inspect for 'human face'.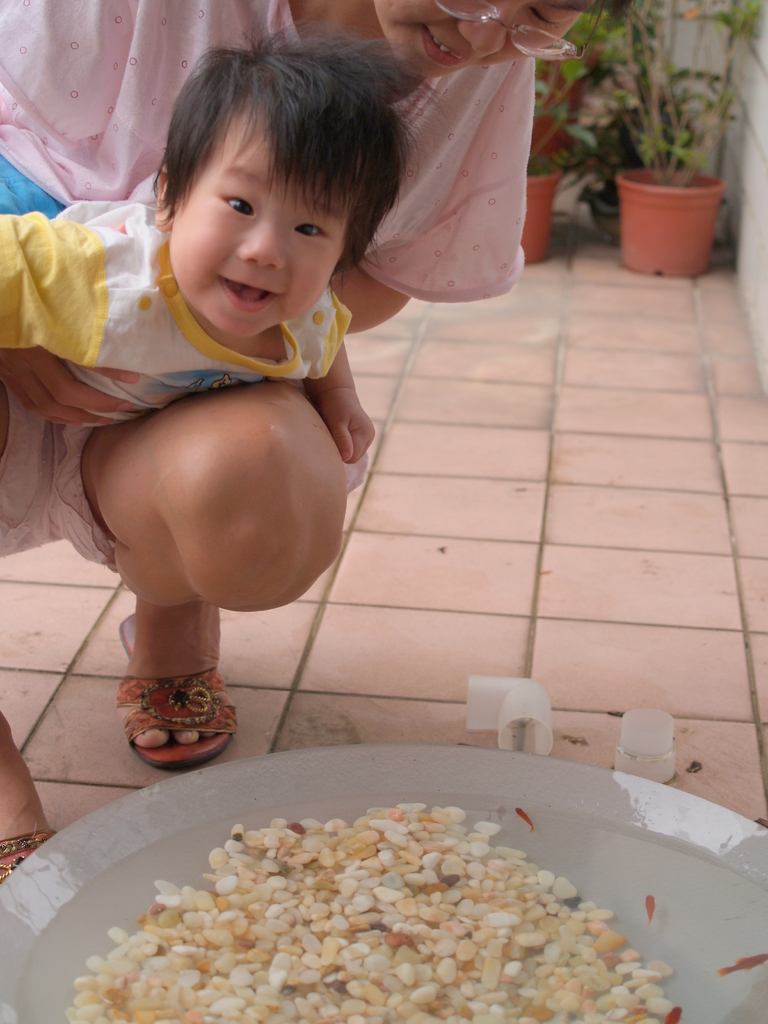
Inspection: 372:0:594:82.
